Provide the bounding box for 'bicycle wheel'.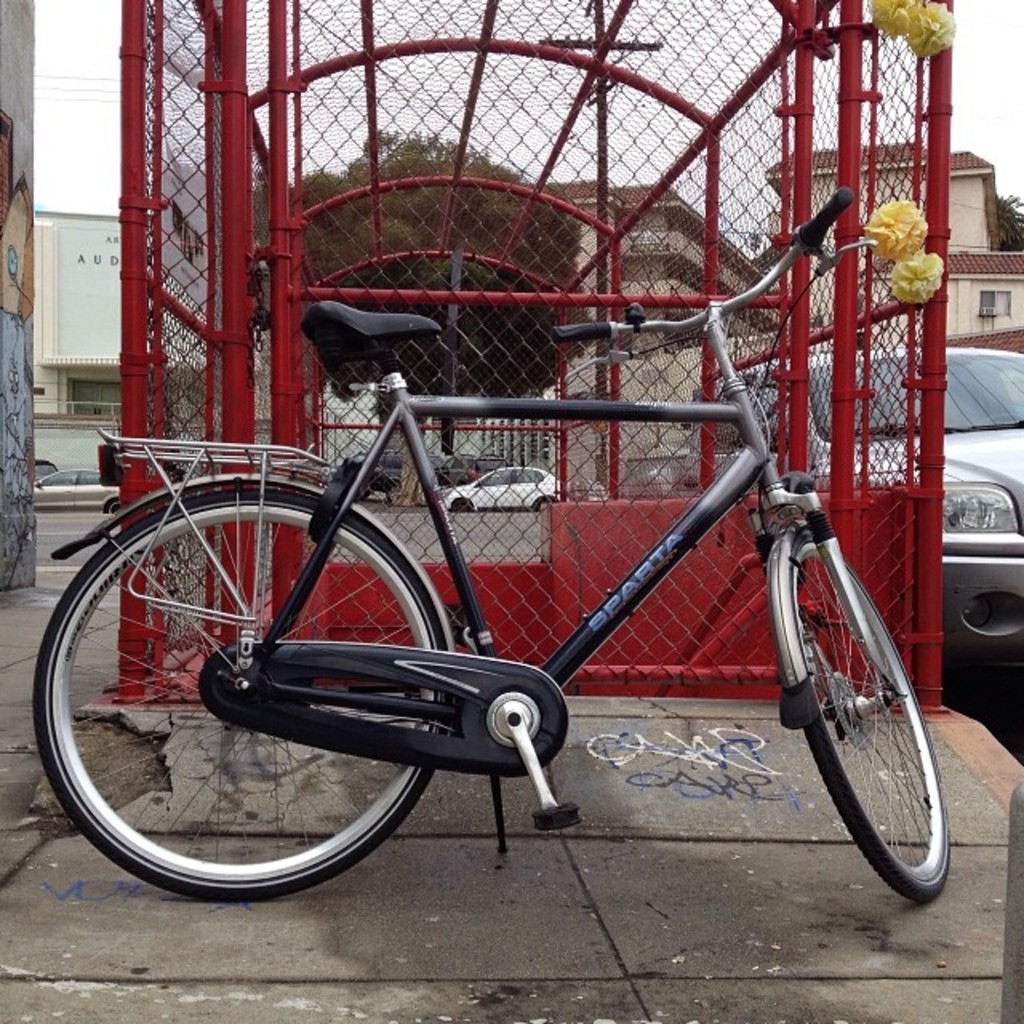
x1=779 y1=534 x2=955 y2=912.
